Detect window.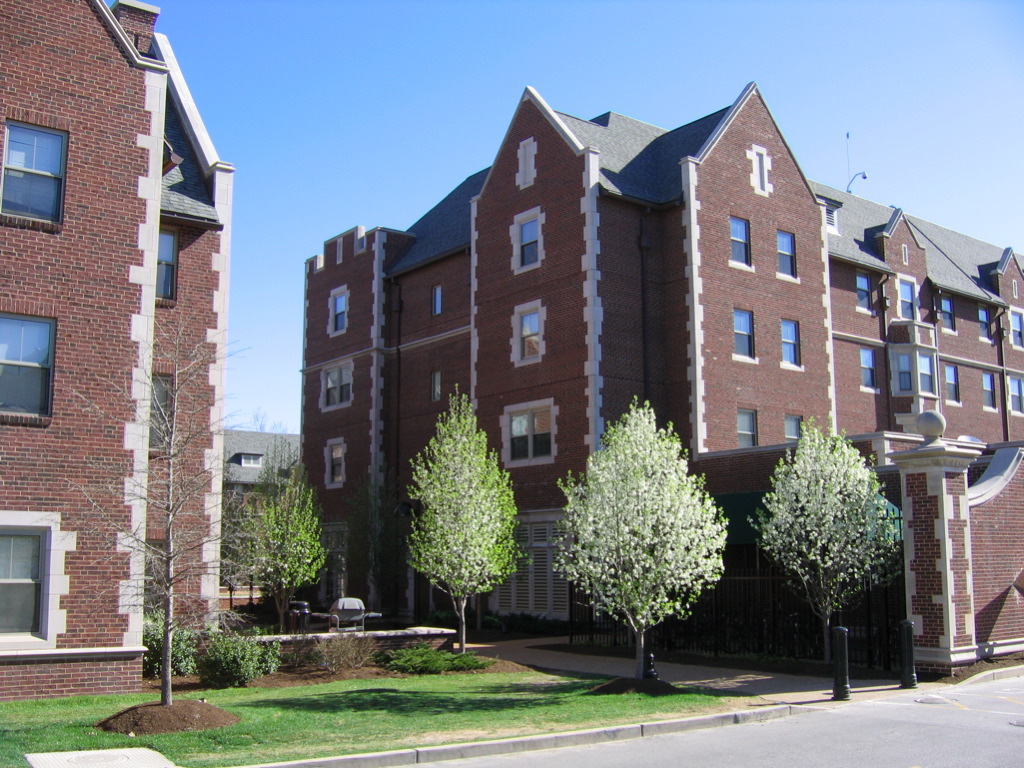
Detected at <bbox>242, 451, 265, 468</bbox>.
